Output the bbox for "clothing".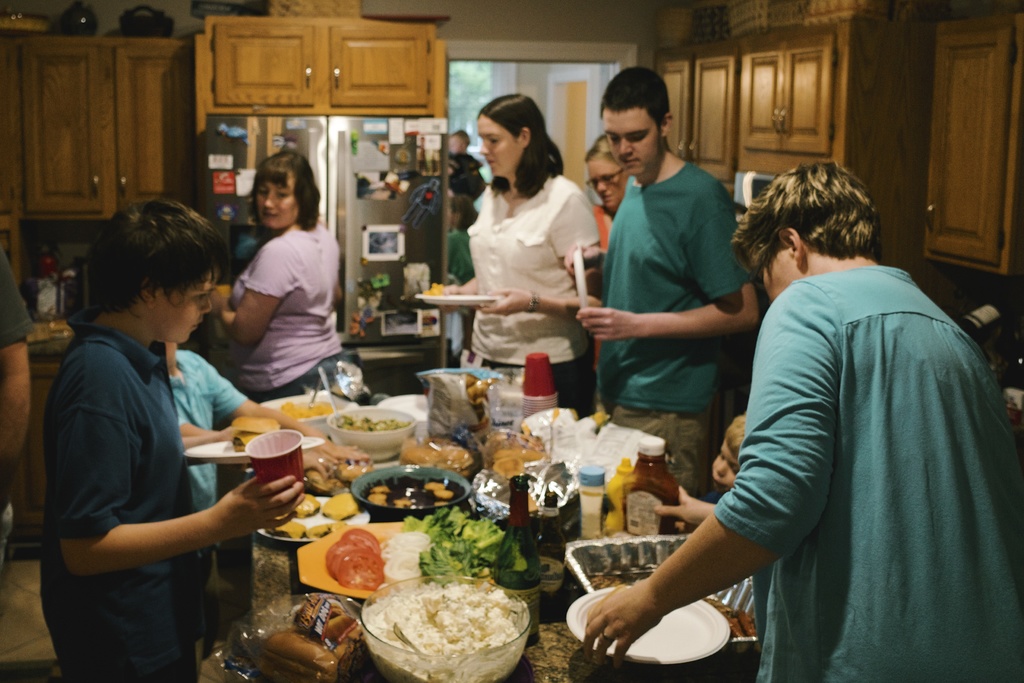
<region>40, 331, 191, 682</region>.
